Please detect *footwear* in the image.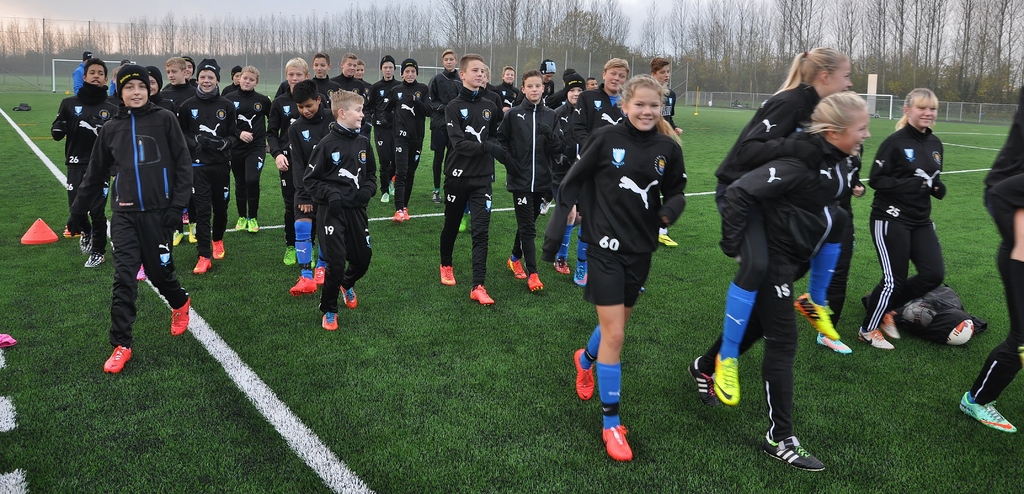
168, 297, 189, 336.
